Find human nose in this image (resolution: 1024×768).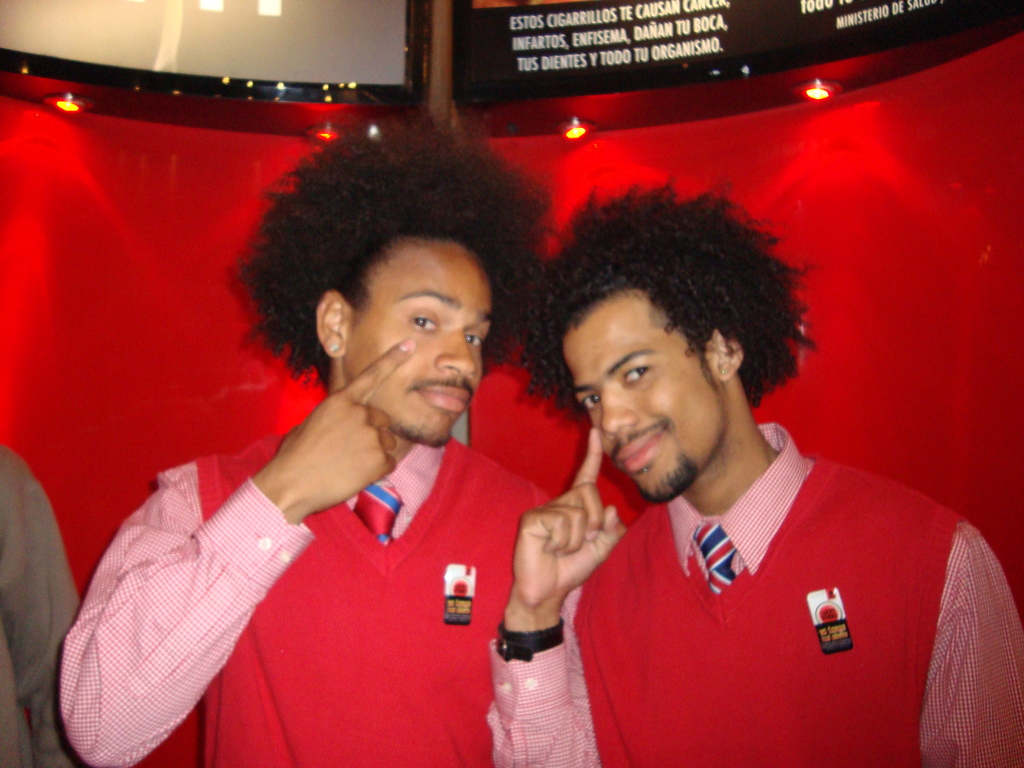
x1=601 y1=383 x2=634 y2=438.
